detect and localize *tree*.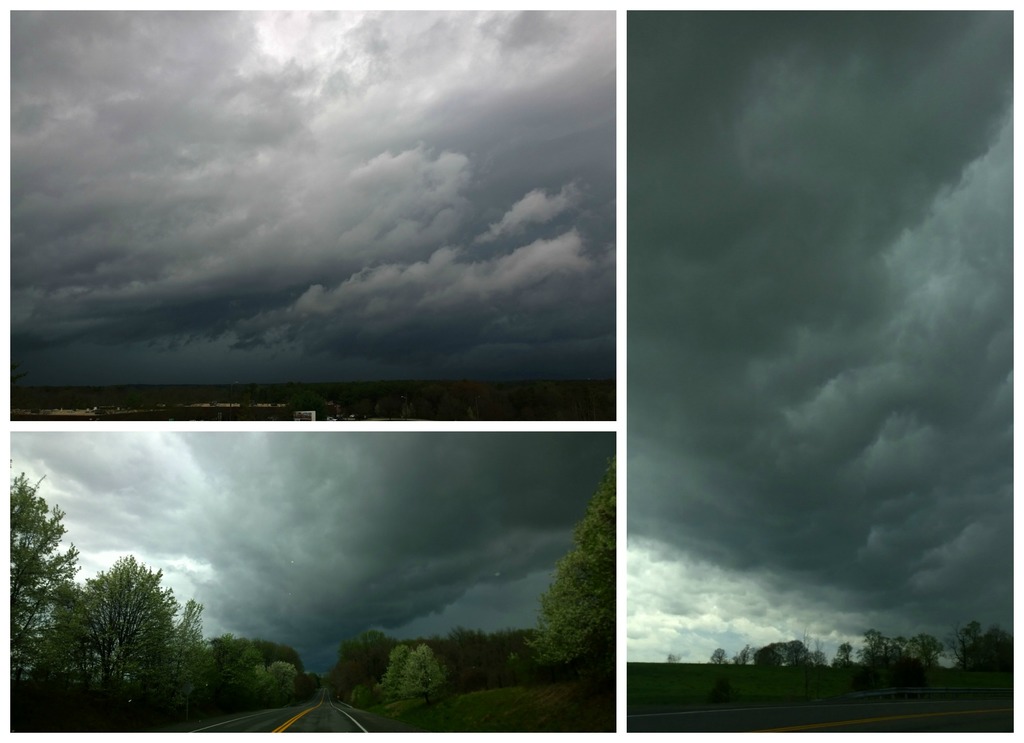
Localized at crop(5, 464, 86, 698).
